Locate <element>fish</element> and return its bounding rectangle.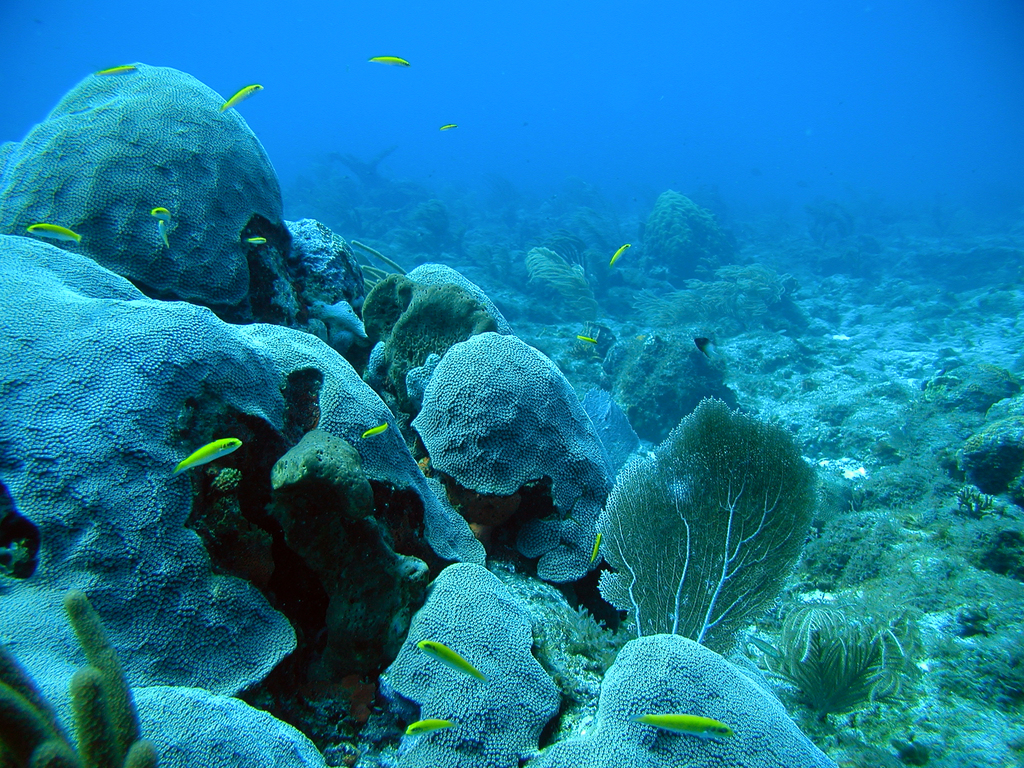
(579,335,596,345).
